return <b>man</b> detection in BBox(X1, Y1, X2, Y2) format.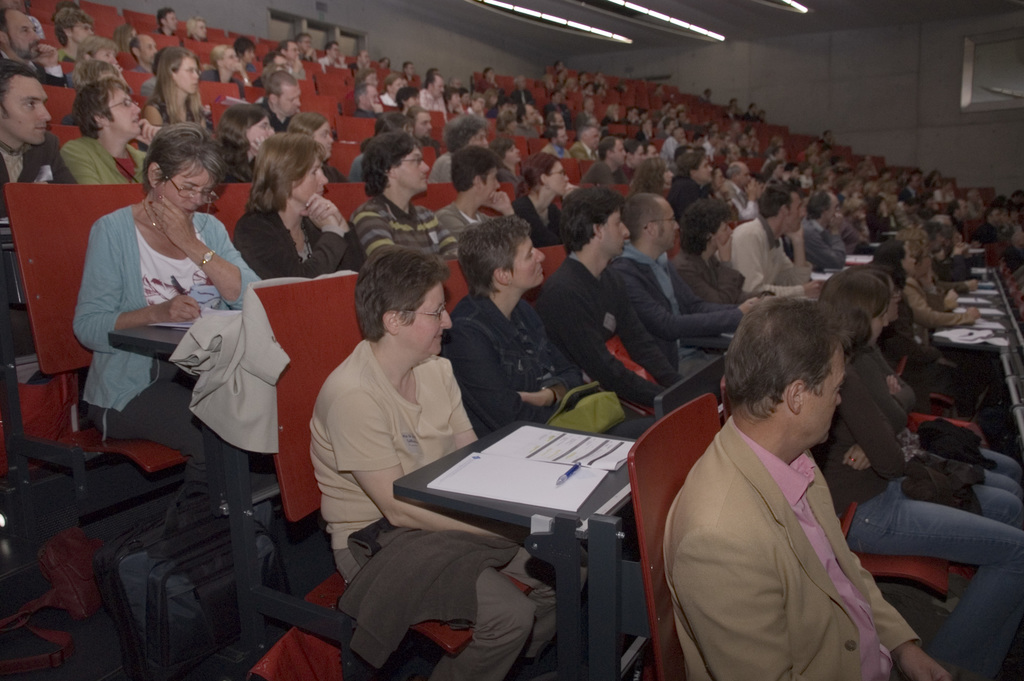
BBox(657, 127, 686, 158).
